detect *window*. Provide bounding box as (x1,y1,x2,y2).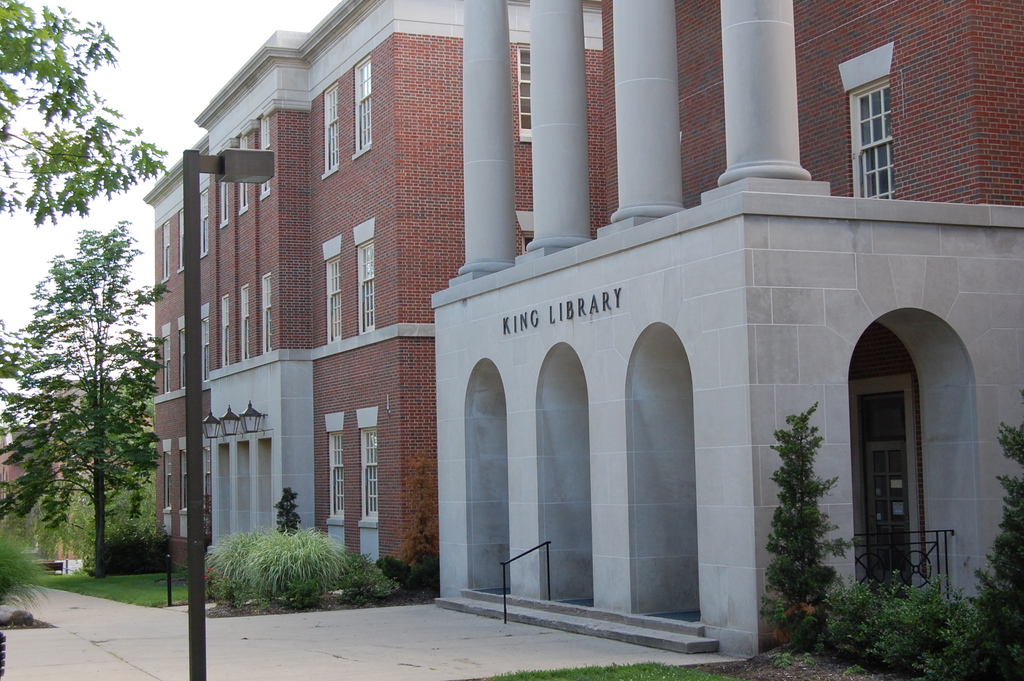
(261,179,273,195).
